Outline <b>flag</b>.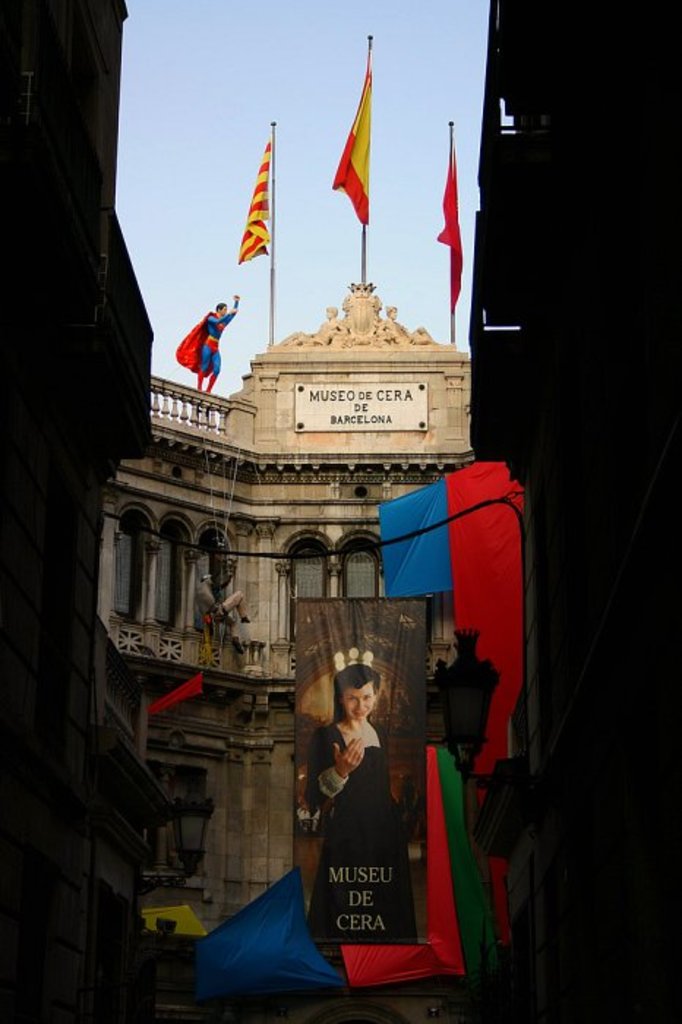
Outline: 318,50,391,244.
